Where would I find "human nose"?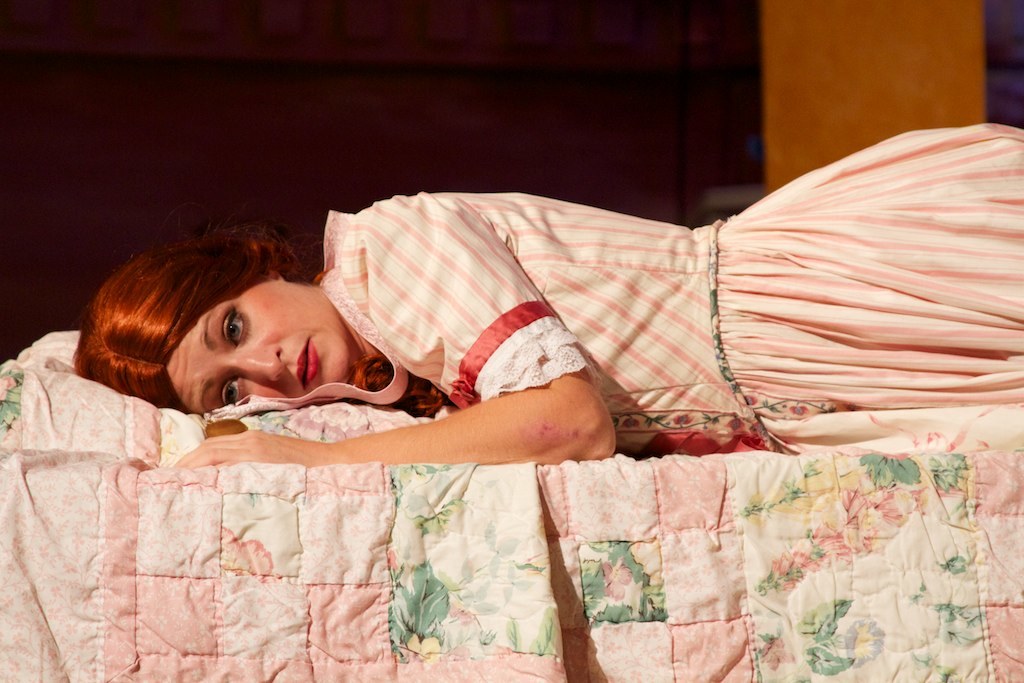
At <box>234,345,288,390</box>.
